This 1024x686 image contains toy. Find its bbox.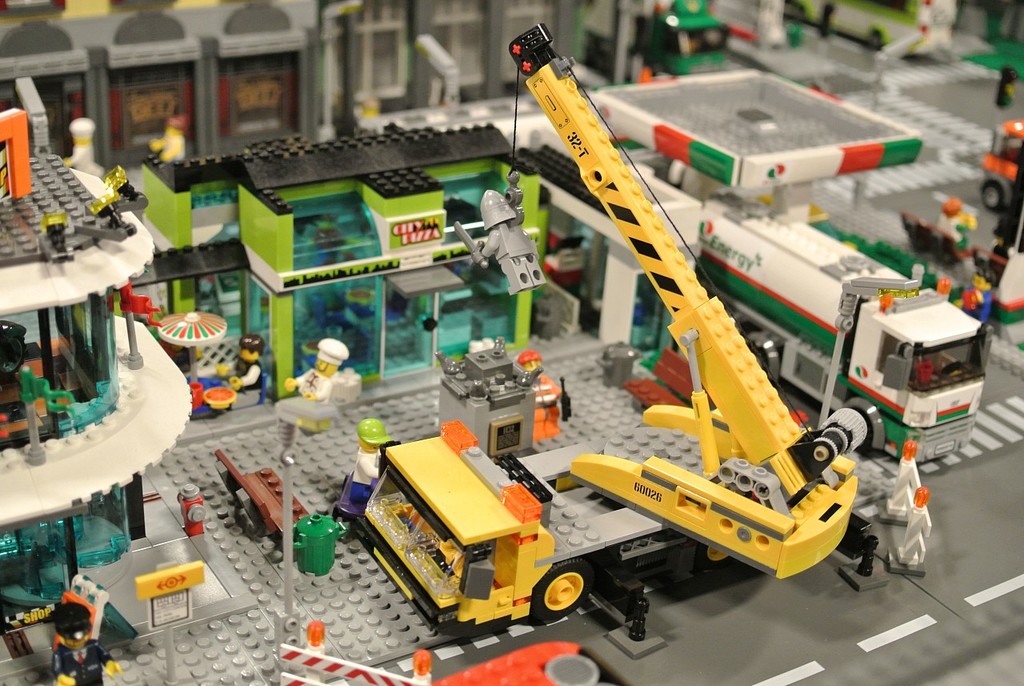
(978, 117, 1023, 211).
